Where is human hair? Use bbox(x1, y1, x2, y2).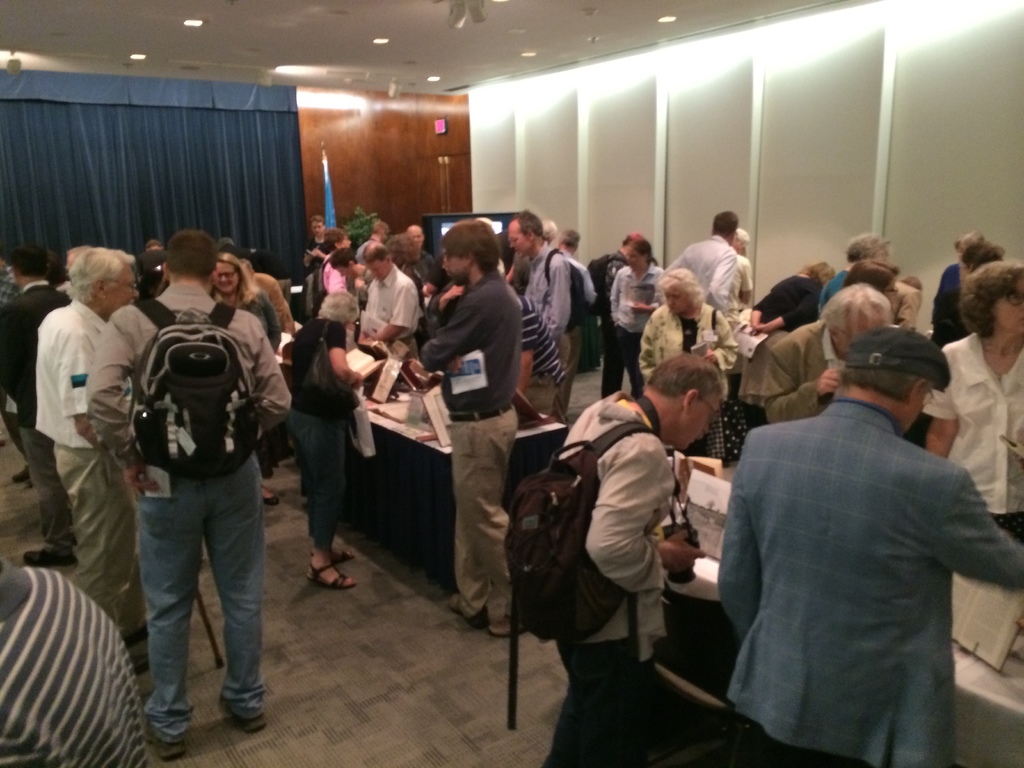
bbox(837, 369, 920, 404).
